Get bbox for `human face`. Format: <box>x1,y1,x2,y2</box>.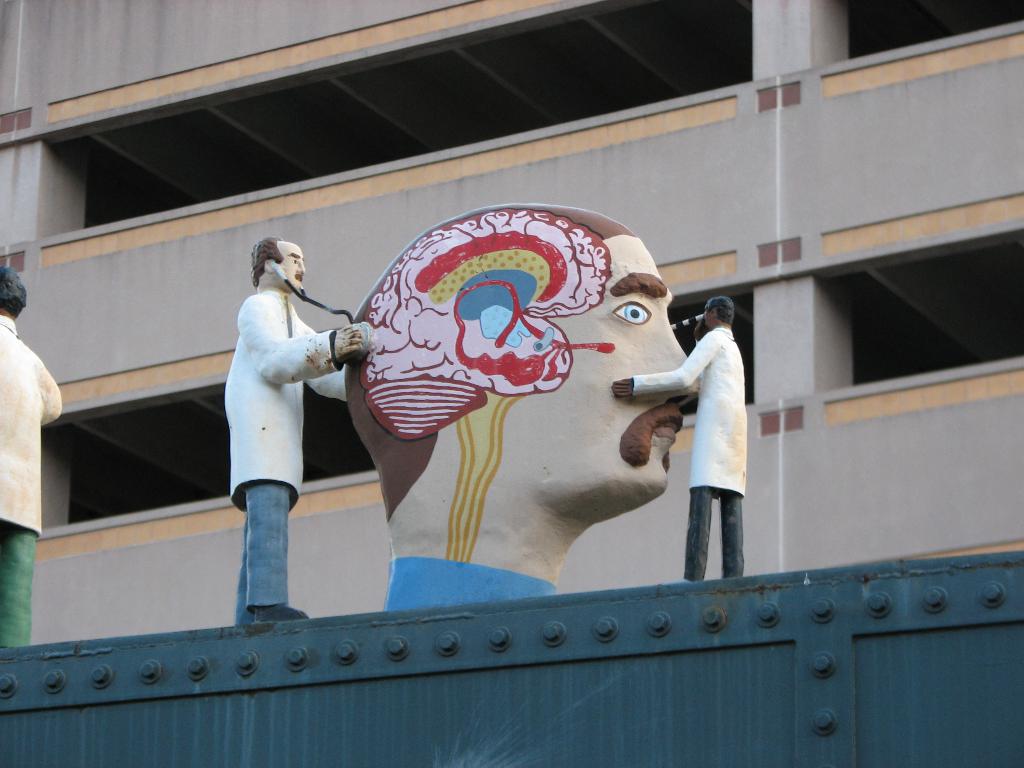
<box>511,227,696,514</box>.
